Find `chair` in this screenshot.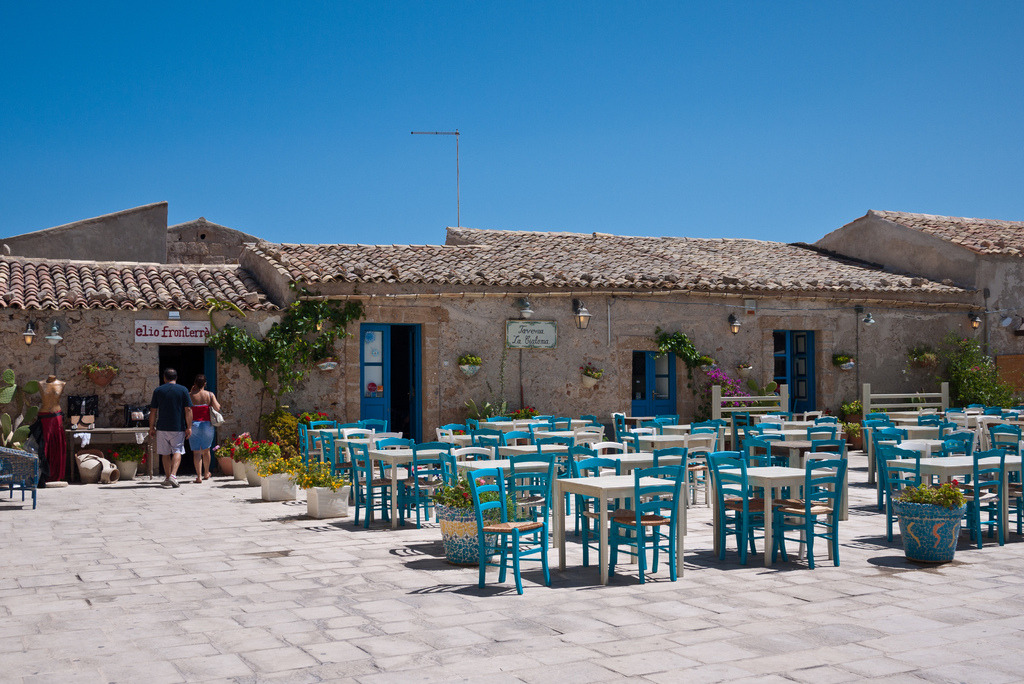
The bounding box for `chair` is (left=501, top=425, right=535, bottom=446).
